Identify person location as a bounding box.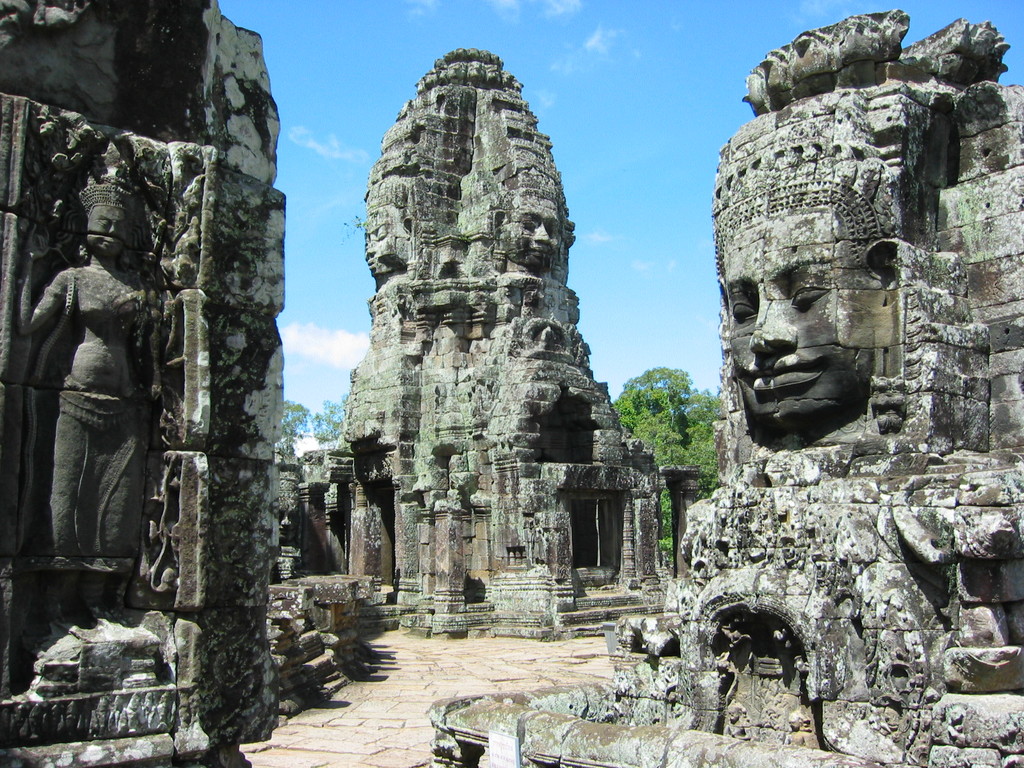
[495,175,565,276].
